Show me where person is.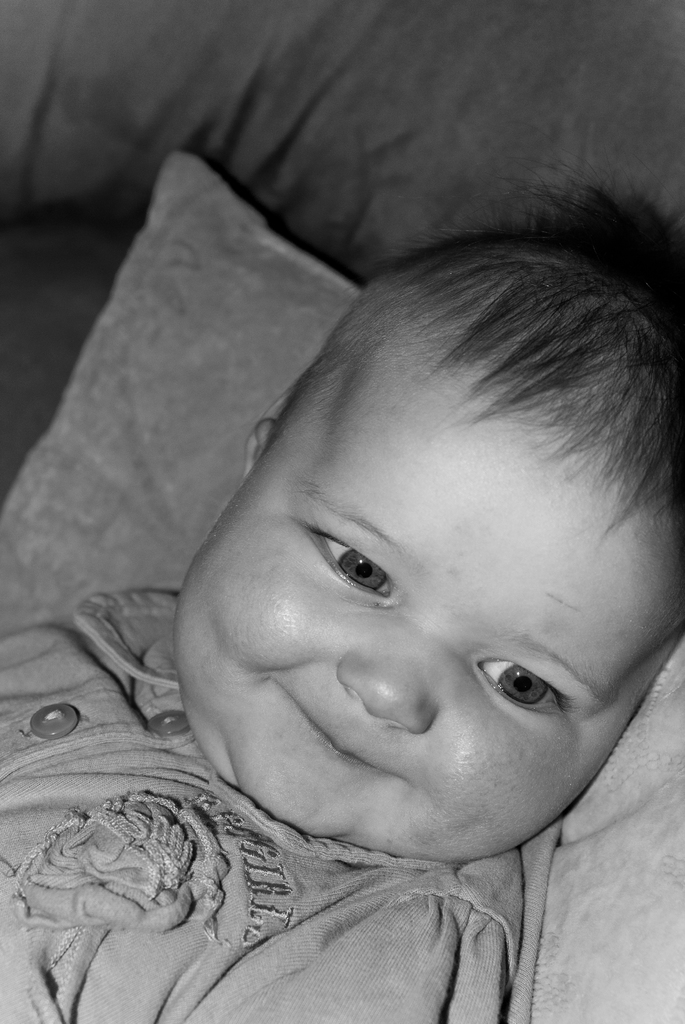
person is at 0 157 684 1023.
